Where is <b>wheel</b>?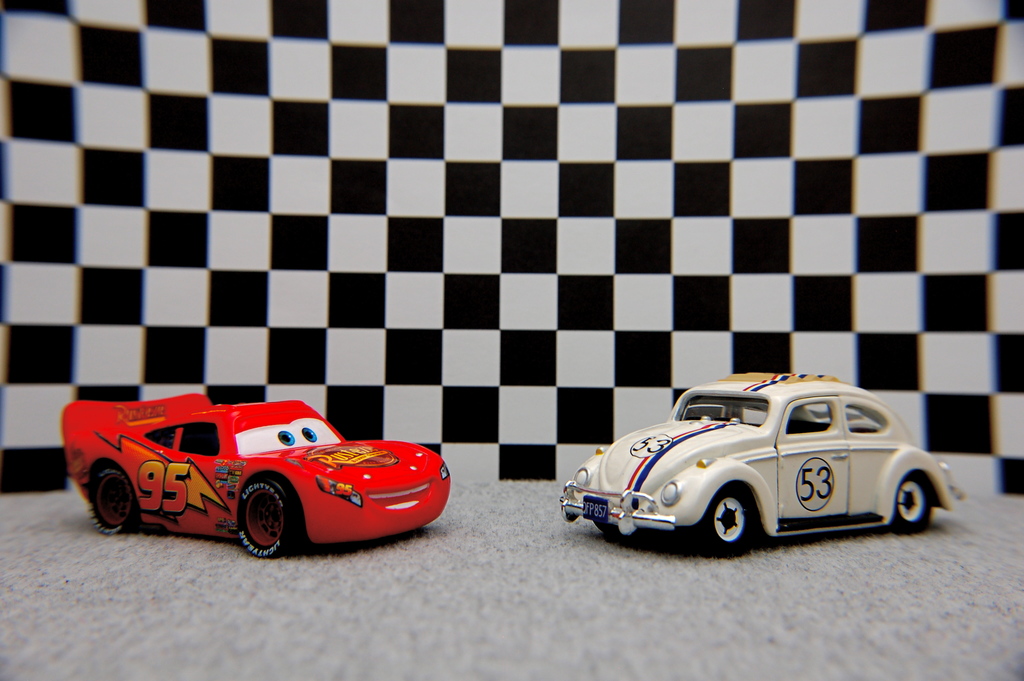
696, 490, 751, 556.
